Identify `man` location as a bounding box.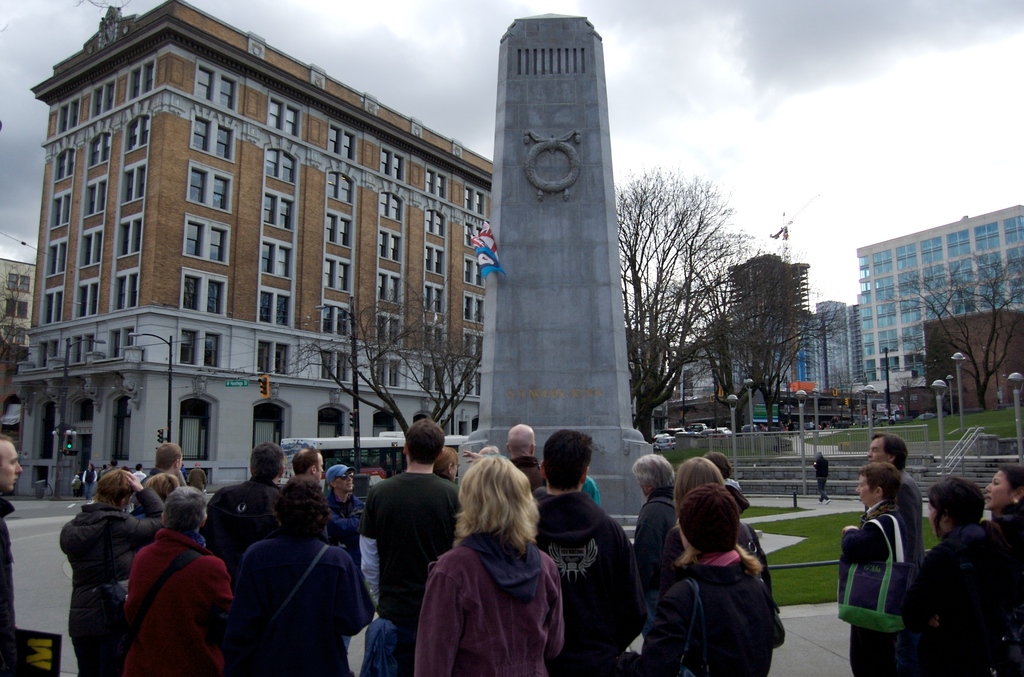
left=505, top=420, right=545, bottom=502.
